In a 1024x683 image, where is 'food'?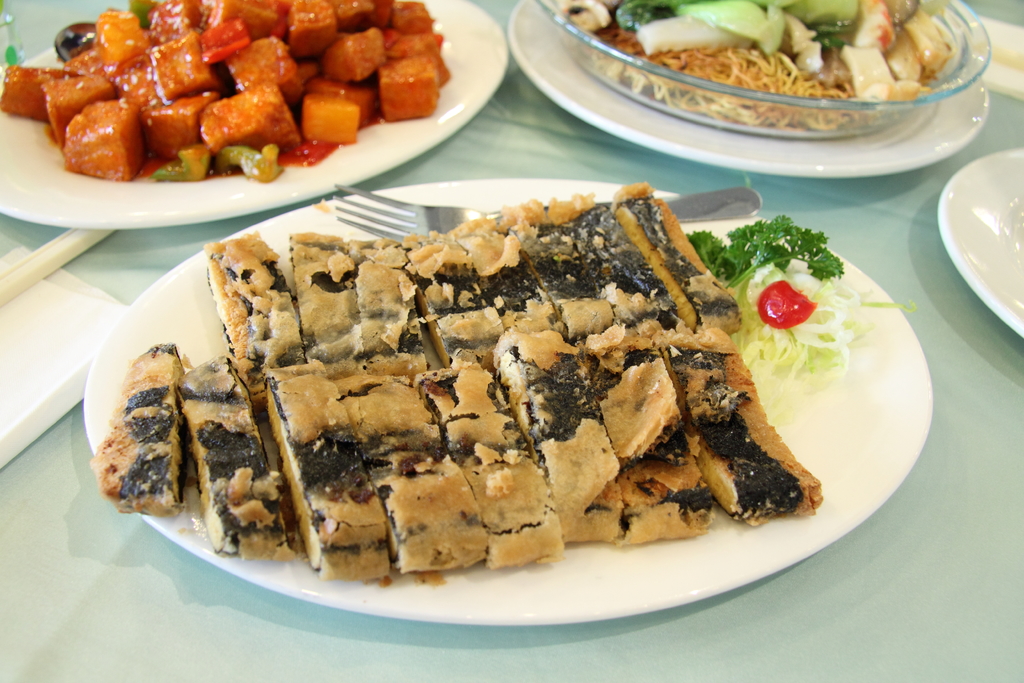
Rect(555, 3, 951, 133).
